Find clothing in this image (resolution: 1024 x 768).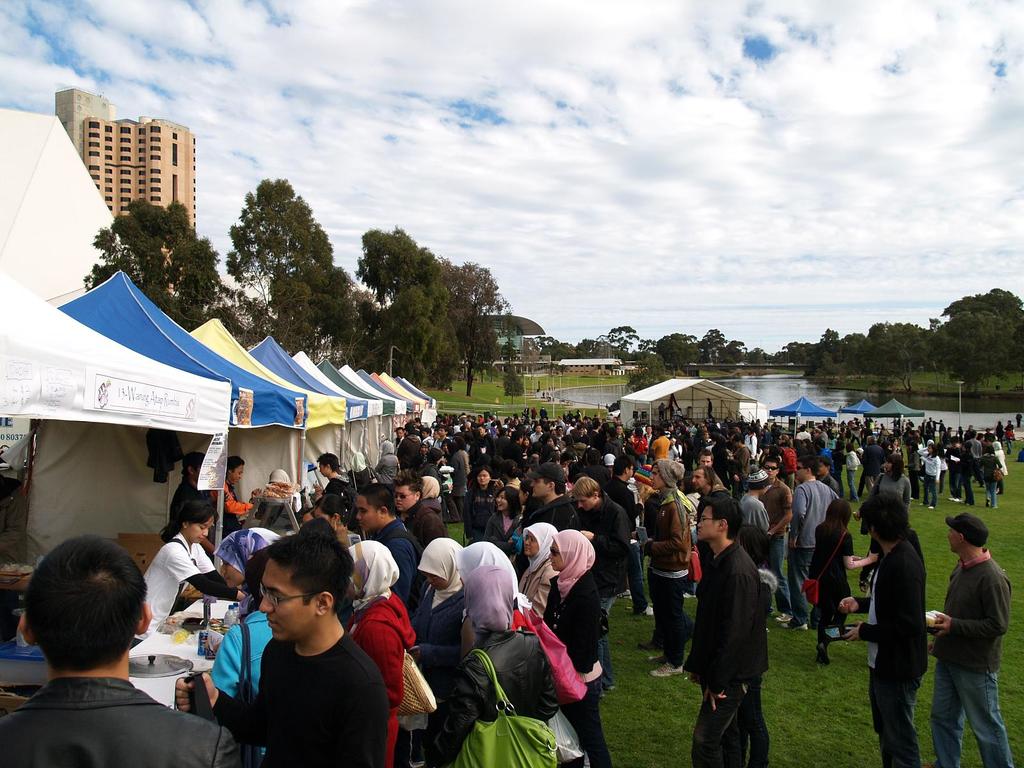
[x1=250, y1=491, x2=292, y2=535].
